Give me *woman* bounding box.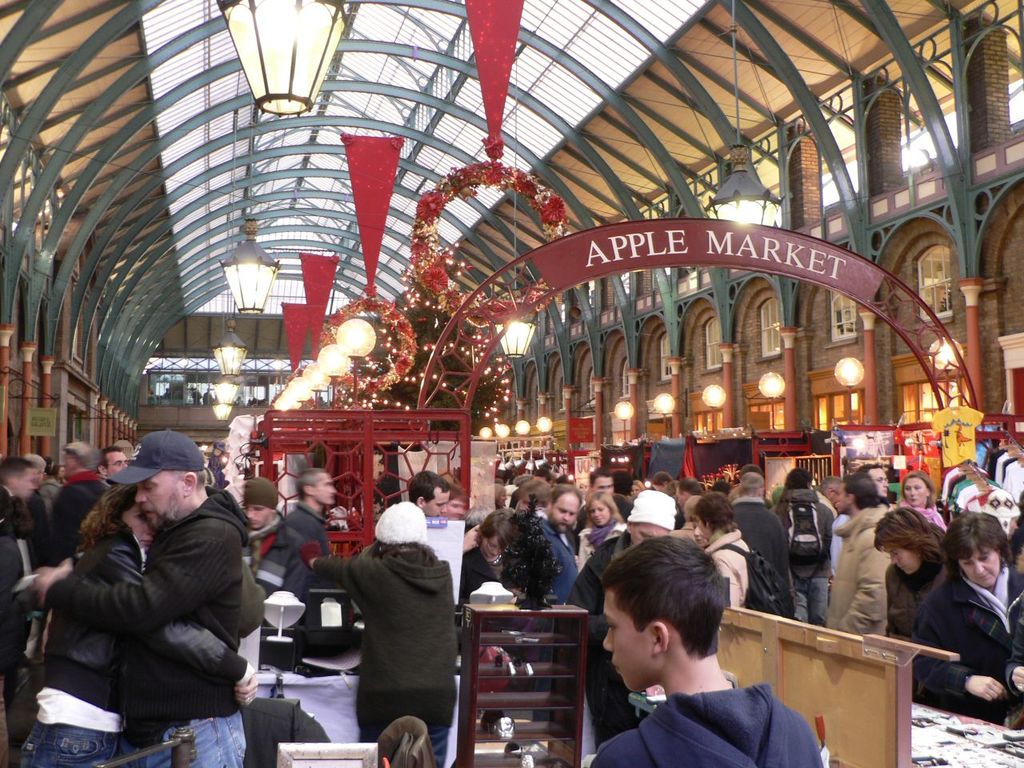
left=873, top=510, right=942, bottom=641.
